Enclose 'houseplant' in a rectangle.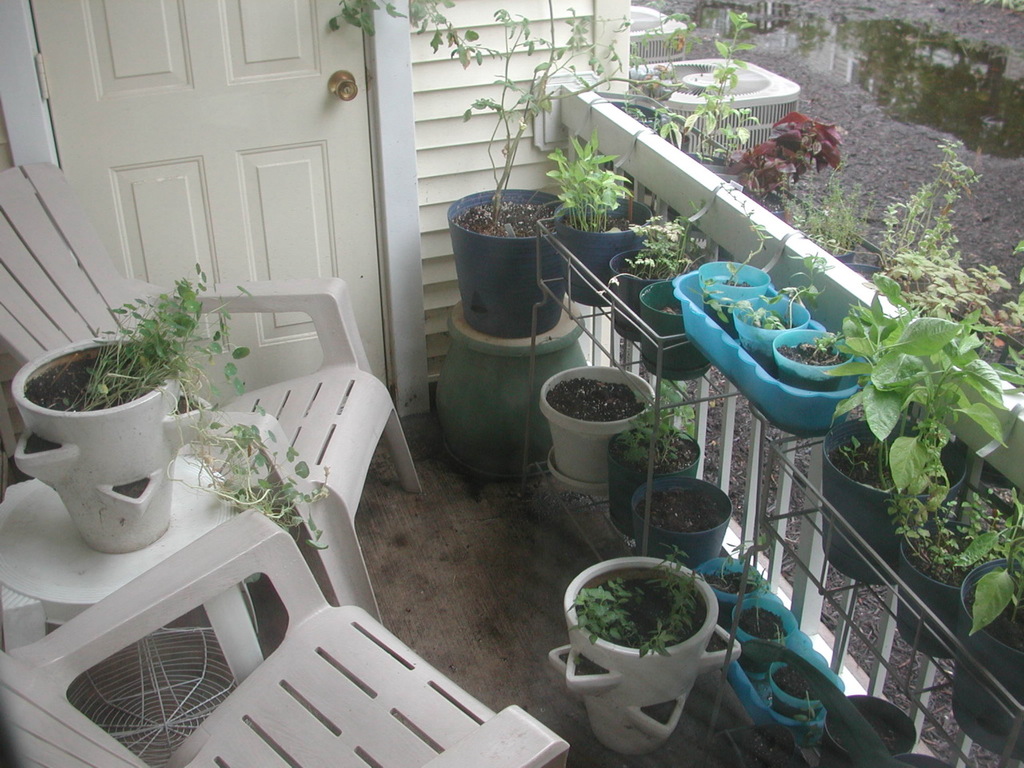
<region>3, 255, 333, 602</region>.
